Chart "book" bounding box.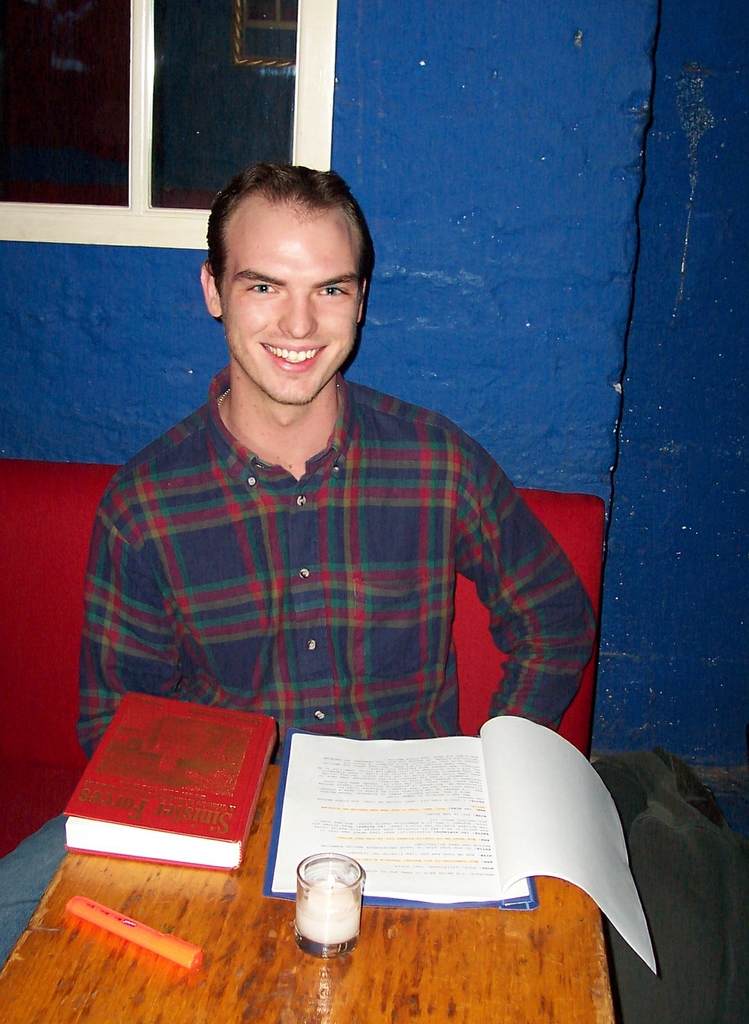
Charted: x1=58, y1=710, x2=283, y2=900.
